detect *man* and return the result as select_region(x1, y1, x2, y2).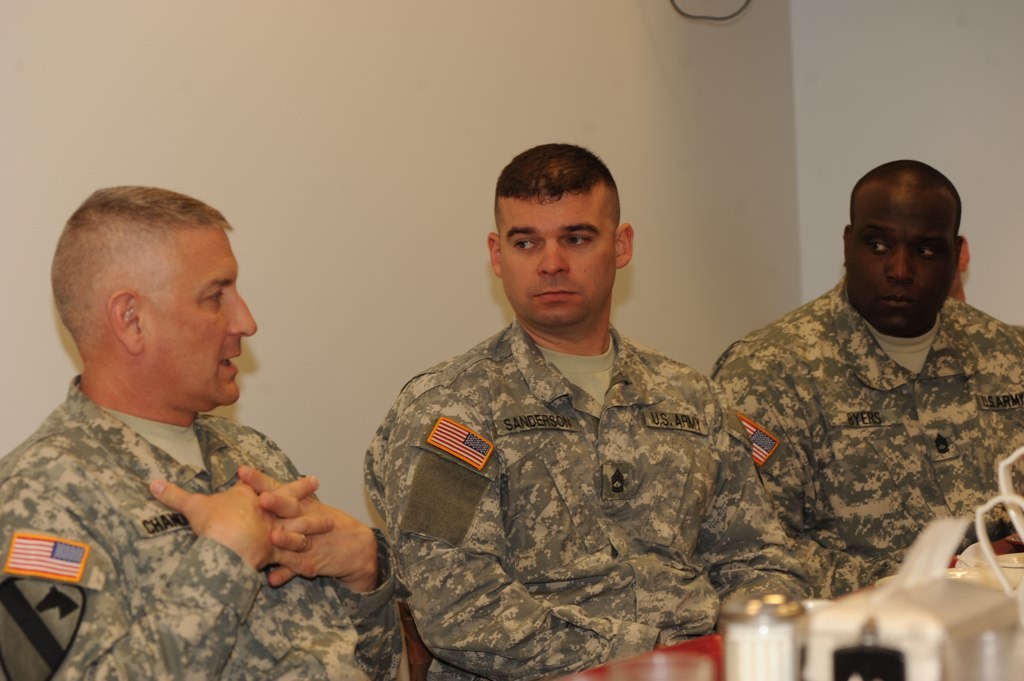
select_region(363, 143, 815, 680).
